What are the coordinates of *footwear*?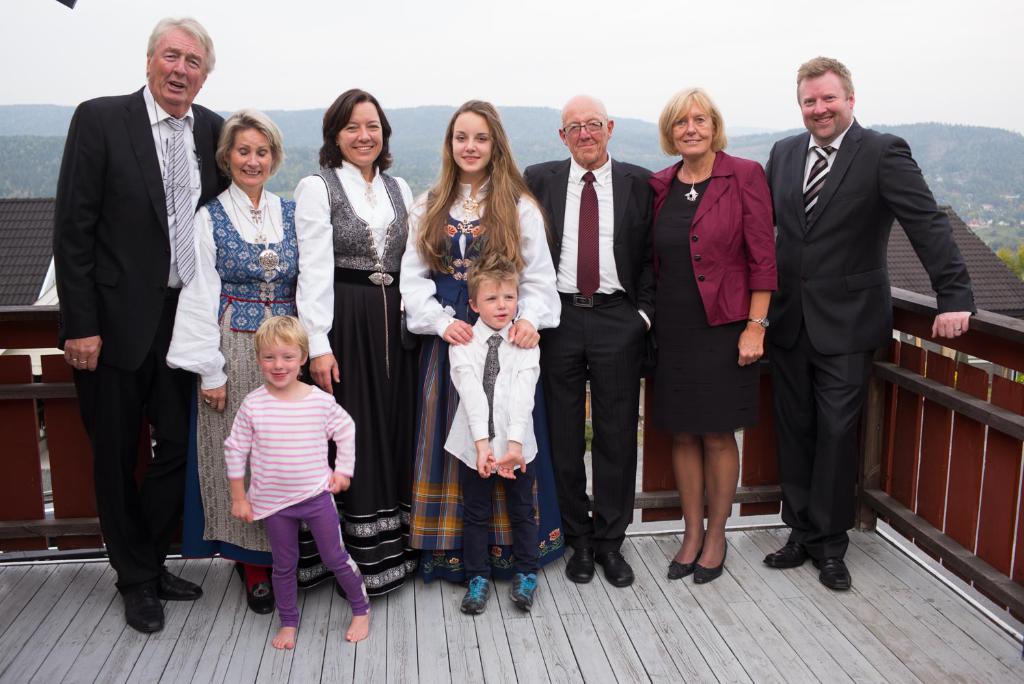
{"left": 668, "top": 540, "right": 703, "bottom": 575}.
